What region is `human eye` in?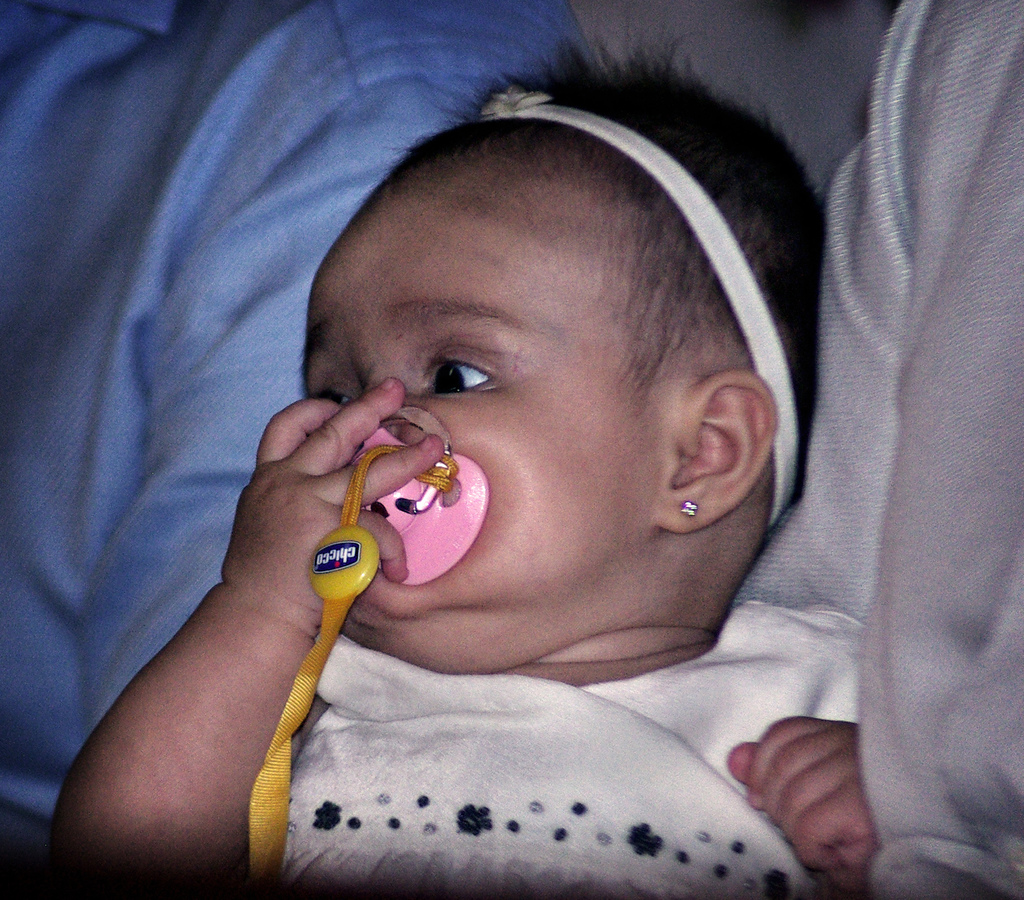
box=[417, 347, 500, 394].
